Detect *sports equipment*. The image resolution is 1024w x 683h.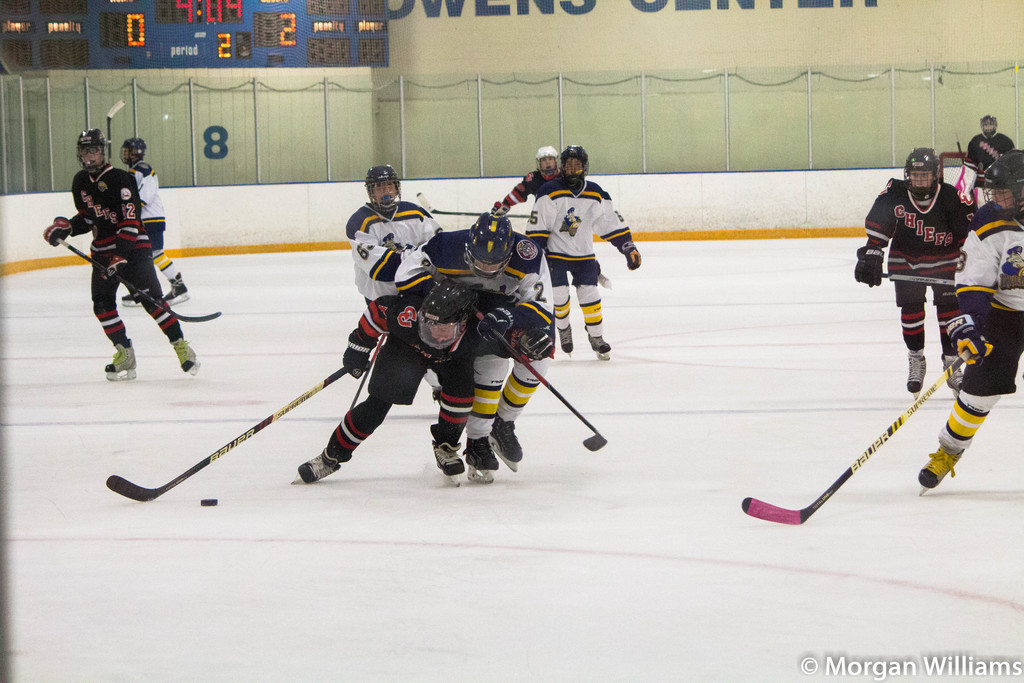
box=[899, 149, 941, 198].
